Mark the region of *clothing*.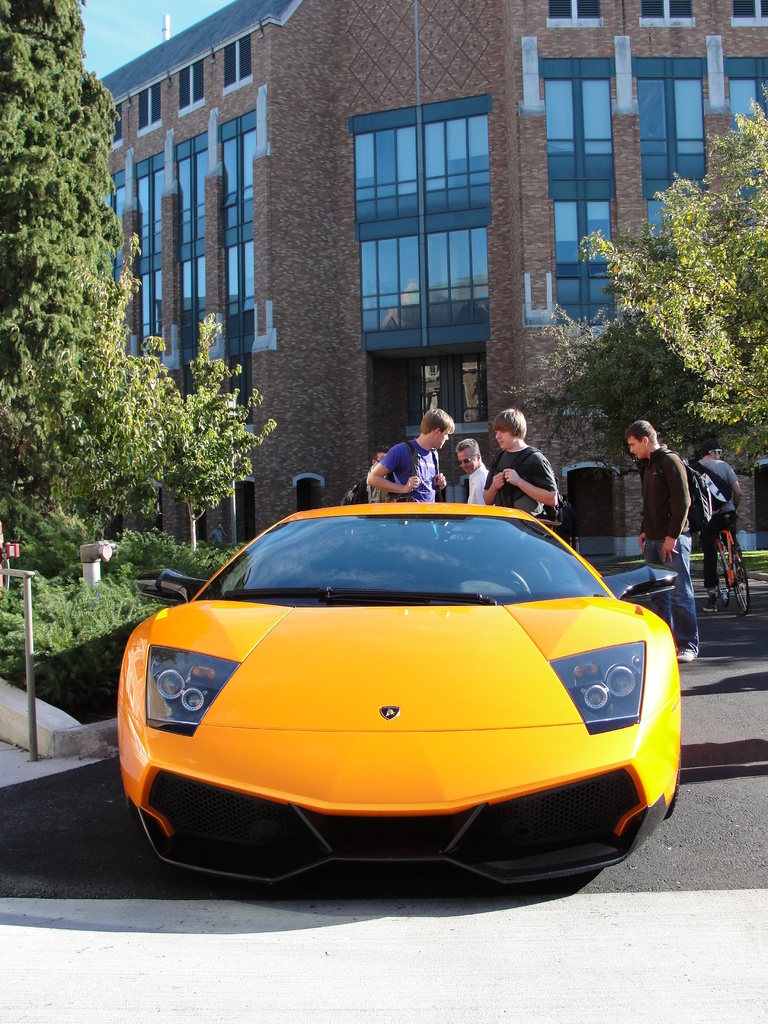
Region: [left=482, top=447, right=566, bottom=515].
